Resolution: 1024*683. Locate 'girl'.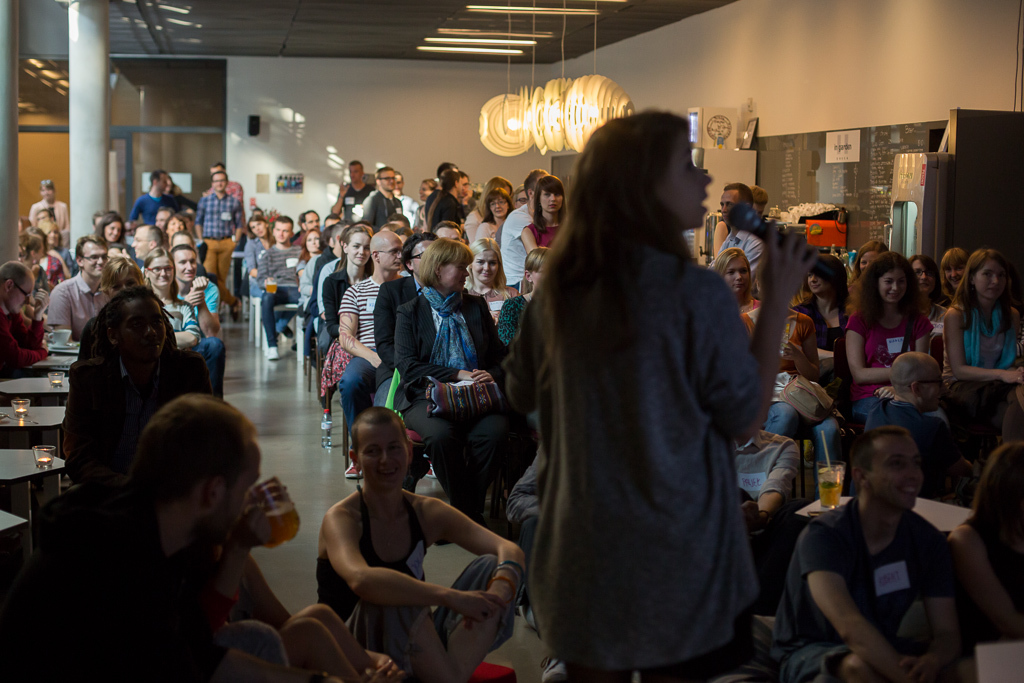
pyautogui.locateOnScreen(481, 190, 513, 250).
